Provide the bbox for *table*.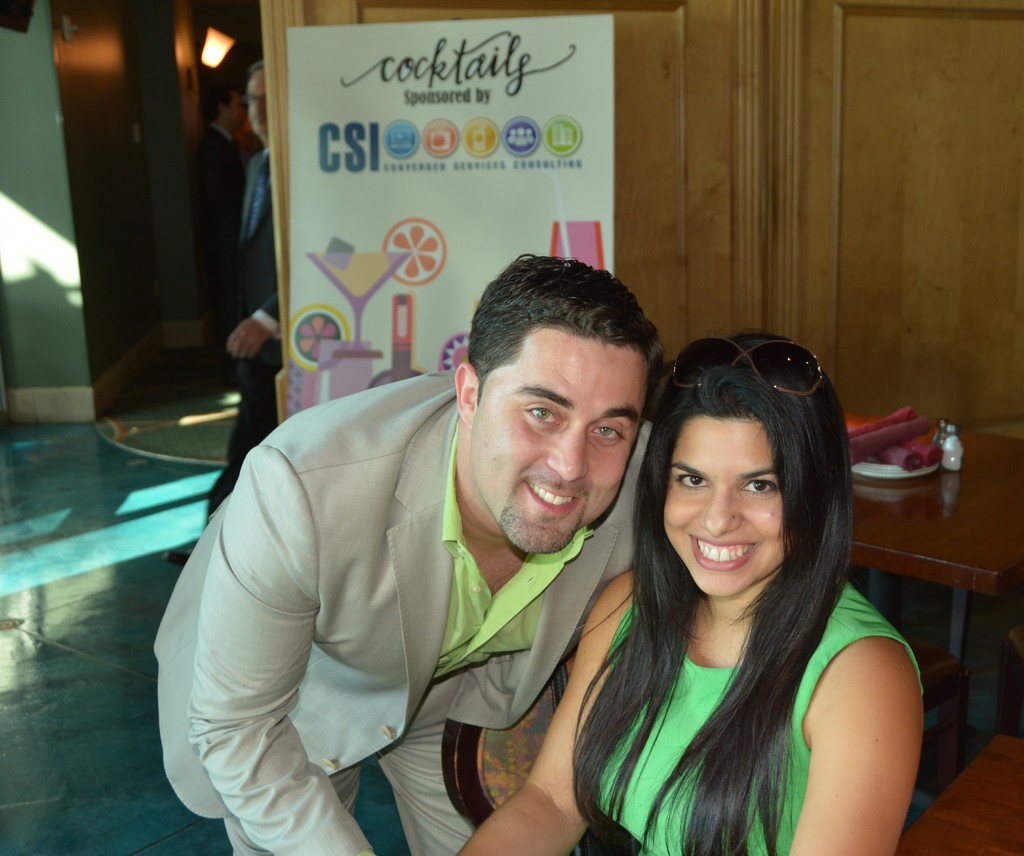
[892,738,1023,855].
